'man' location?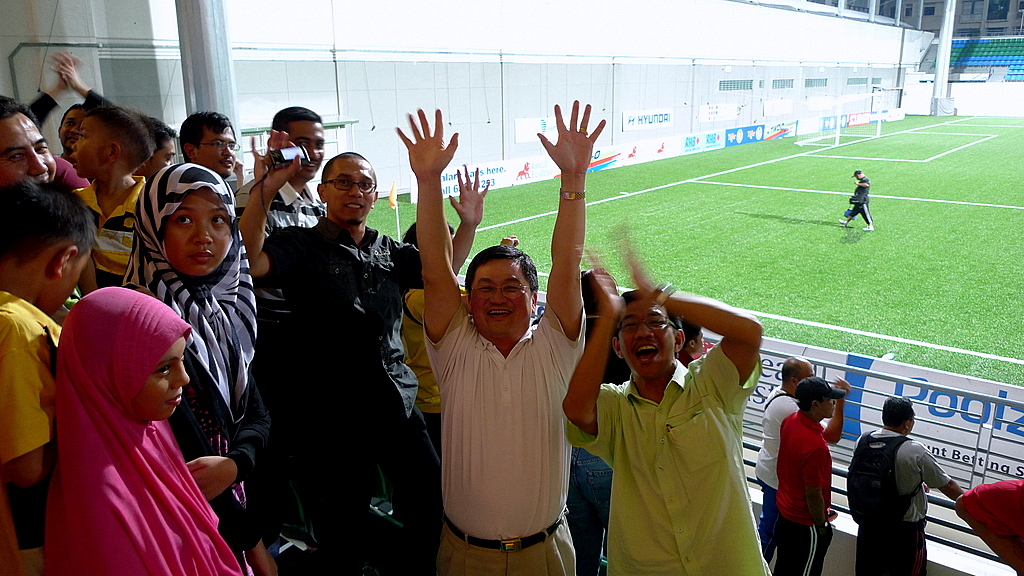
<box>239,127,493,575</box>
